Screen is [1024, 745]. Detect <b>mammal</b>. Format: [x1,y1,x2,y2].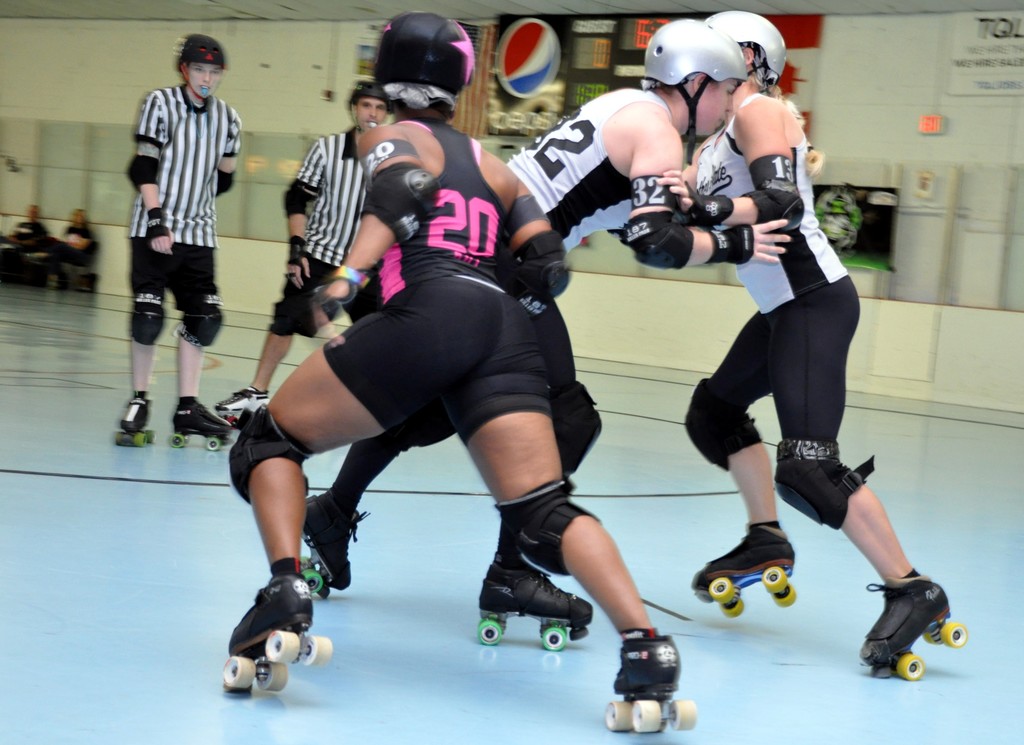
[308,18,791,636].
